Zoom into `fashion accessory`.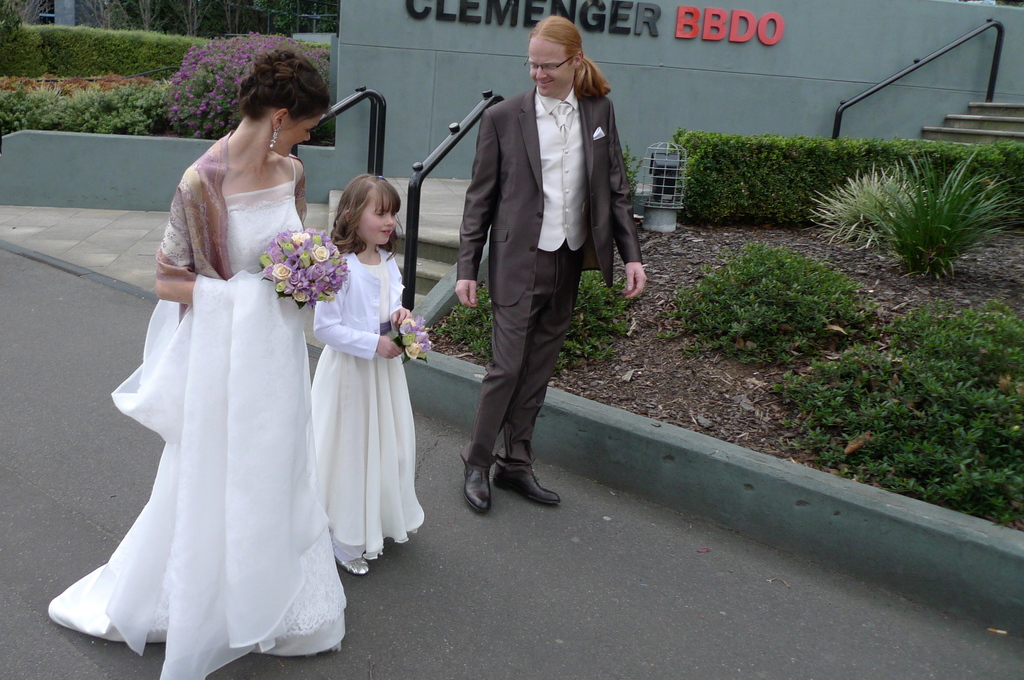
Zoom target: bbox=[353, 560, 370, 576].
